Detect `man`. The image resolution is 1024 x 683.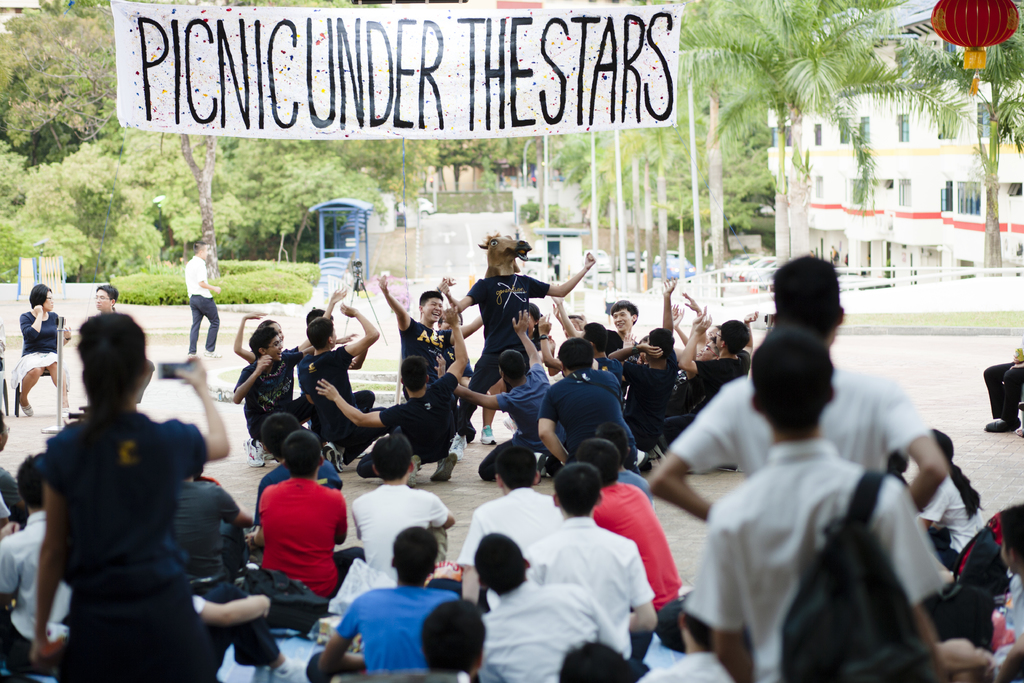
BBox(188, 243, 229, 357).
